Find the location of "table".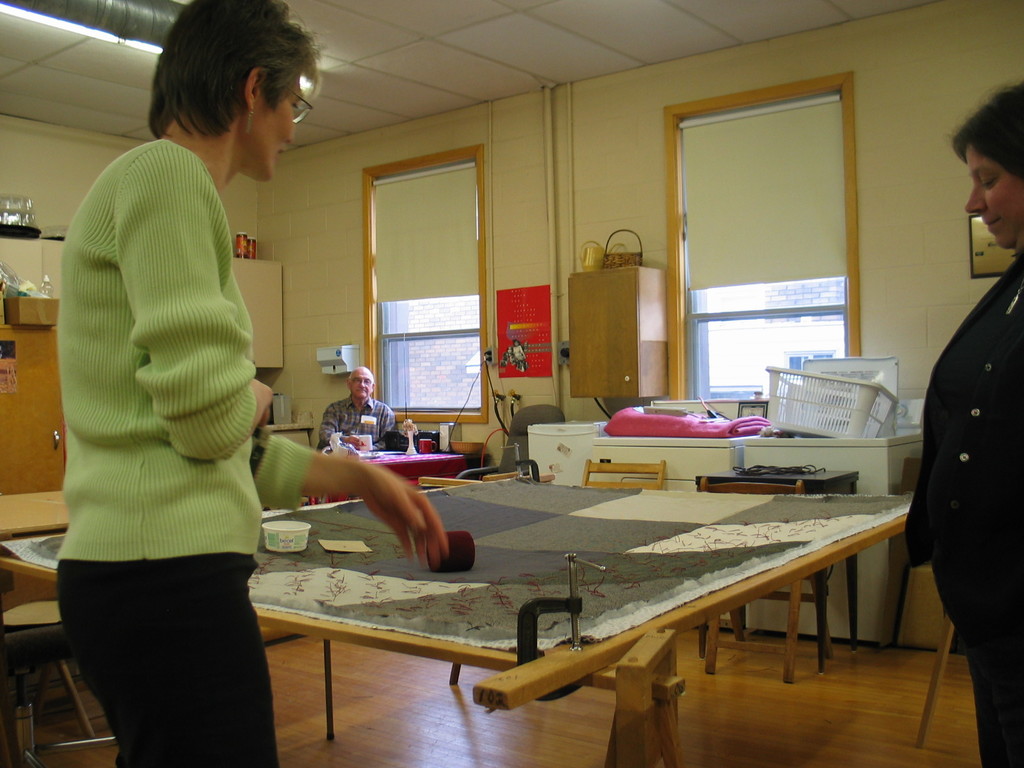
Location: [left=0, top=465, right=912, bottom=767].
